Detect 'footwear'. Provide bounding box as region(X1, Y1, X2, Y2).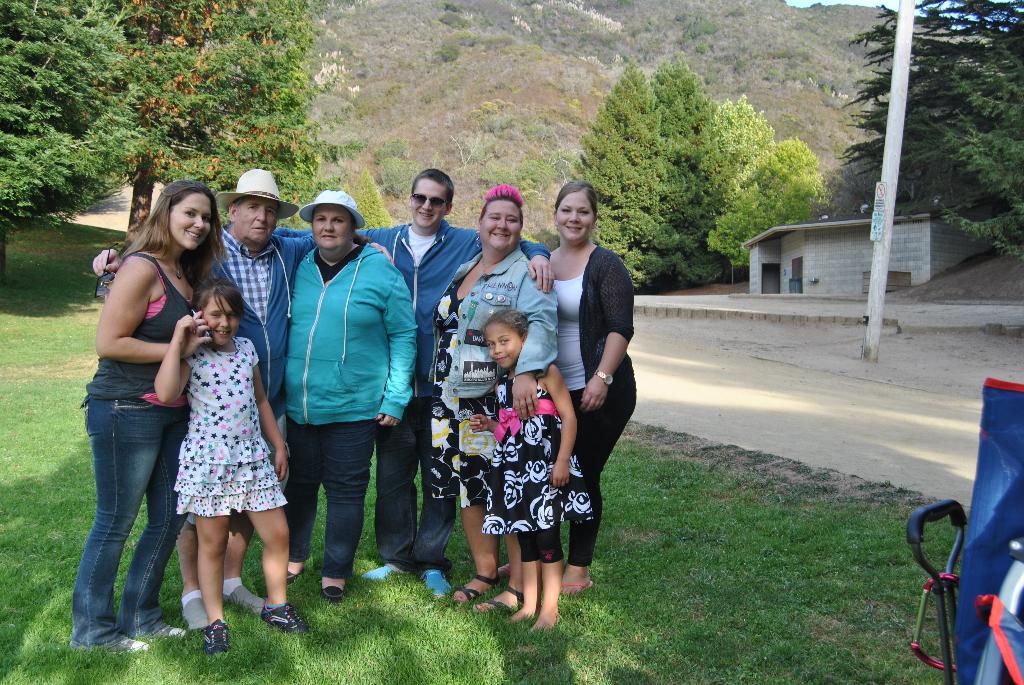
region(100, 636, 150, 662).
